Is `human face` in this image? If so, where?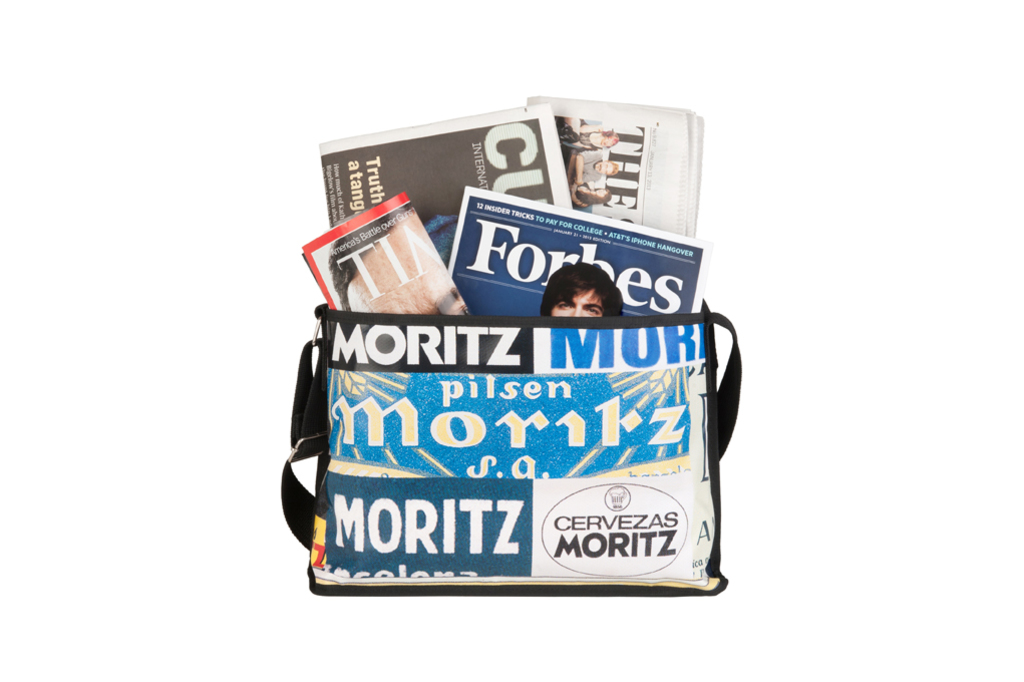
Yes, at <region>348, 213, 466, 316</region>.
